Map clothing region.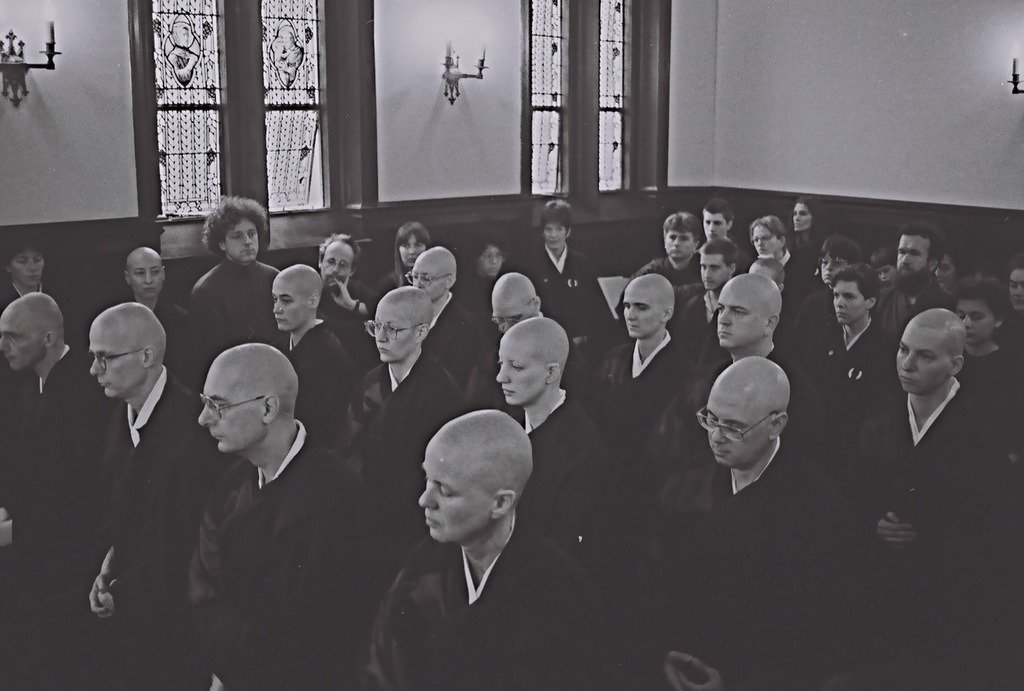
Mapped to <region>620, 433, 863, 690</region>.
